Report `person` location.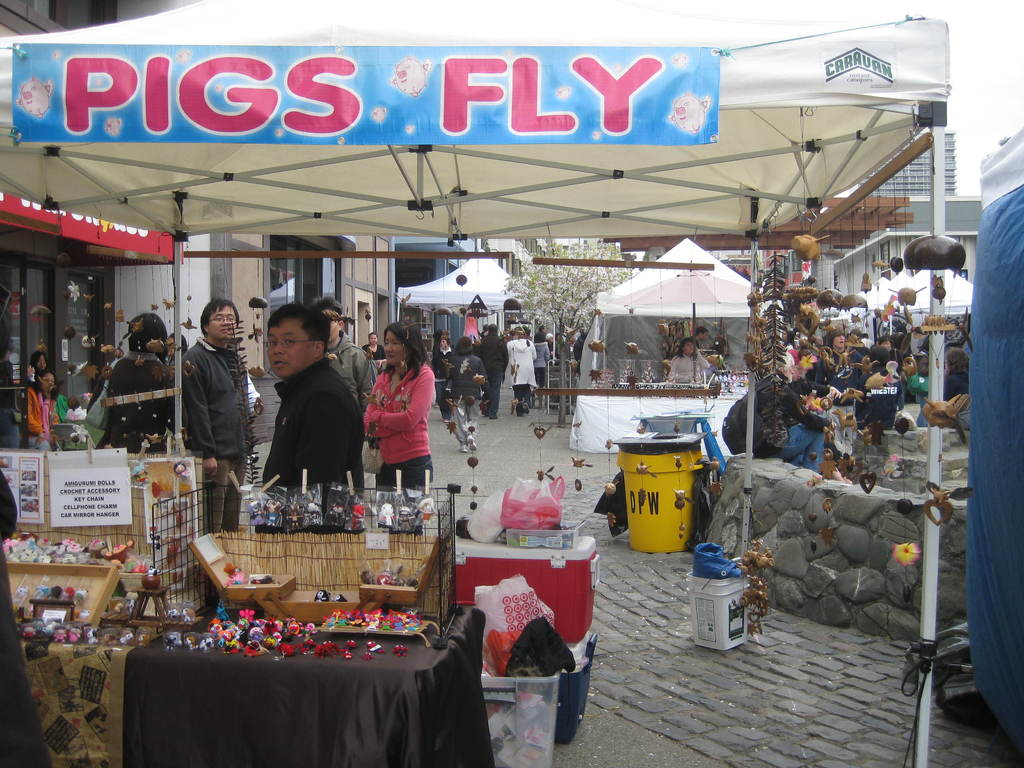
Report: (689, 324, 718, 348).
